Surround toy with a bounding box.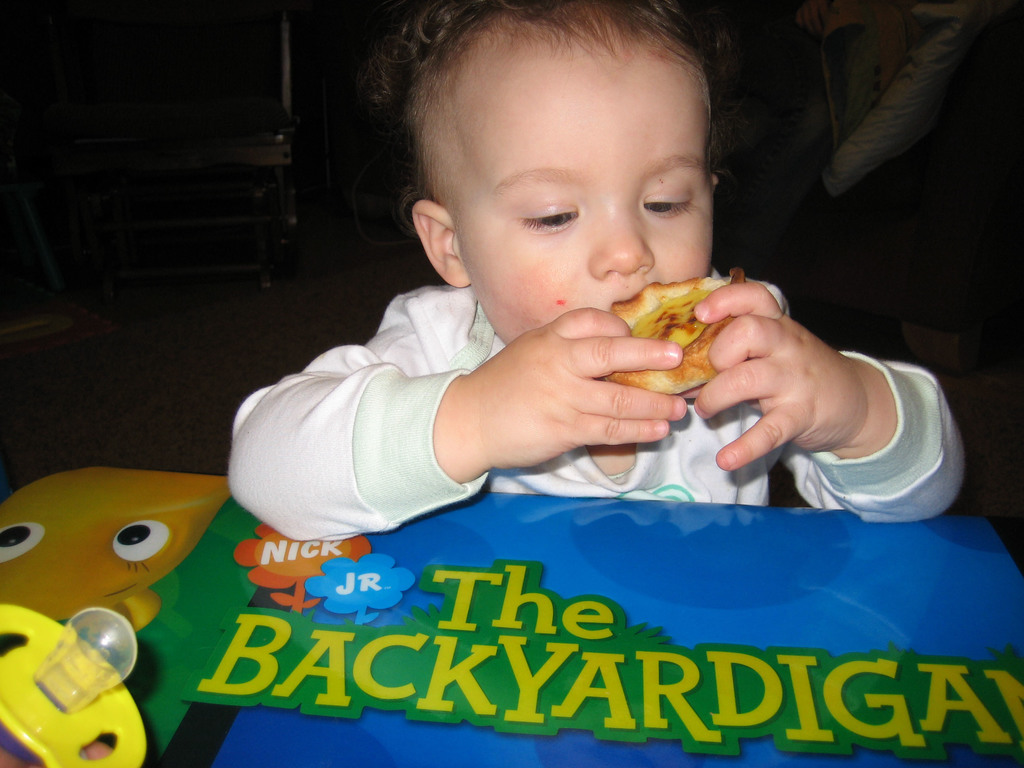
227 522 372 617.
